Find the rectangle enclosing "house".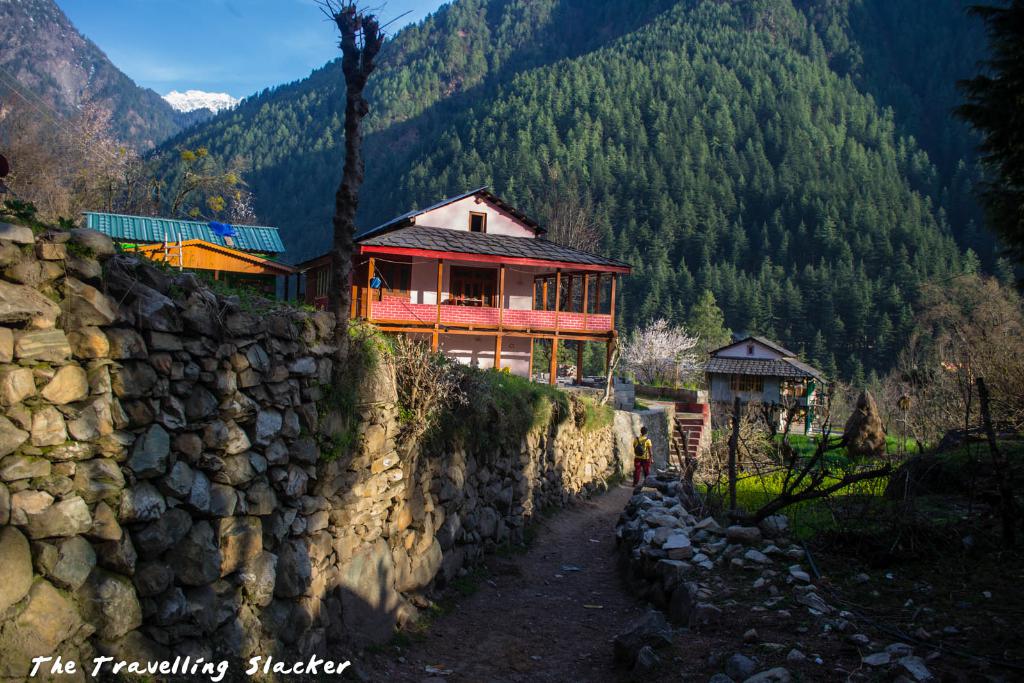
(714,317,828,434).
